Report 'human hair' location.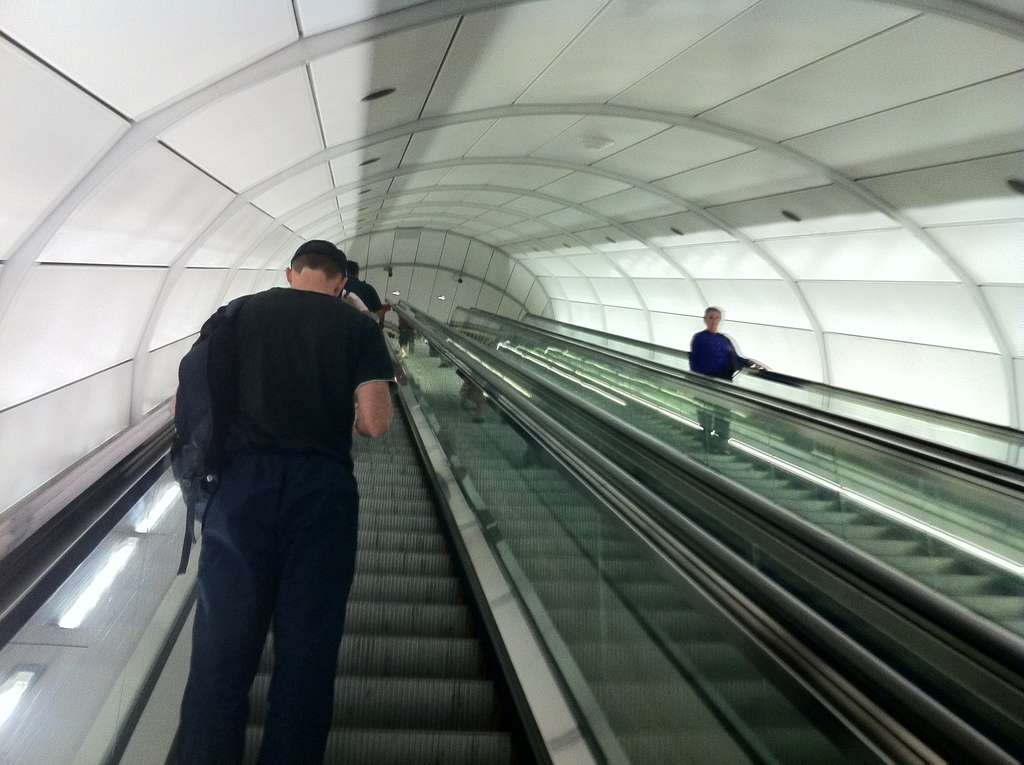
Report: <region>295, 255, 343, 282</region>.
